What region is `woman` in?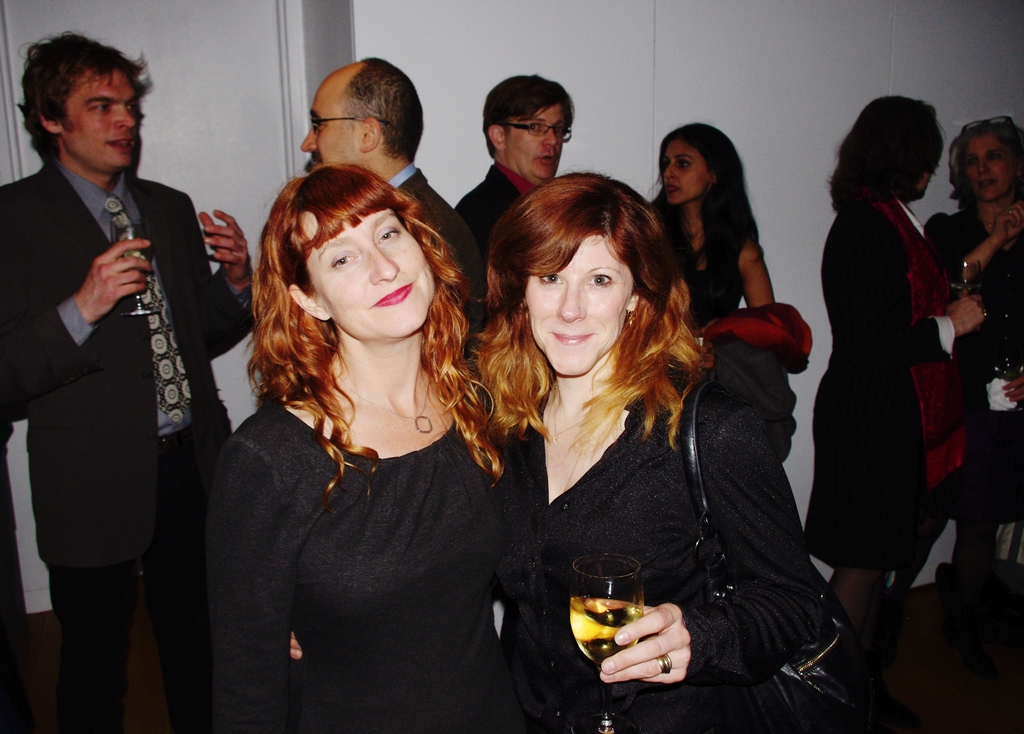
bbox=(648, 120, 776, 340).
